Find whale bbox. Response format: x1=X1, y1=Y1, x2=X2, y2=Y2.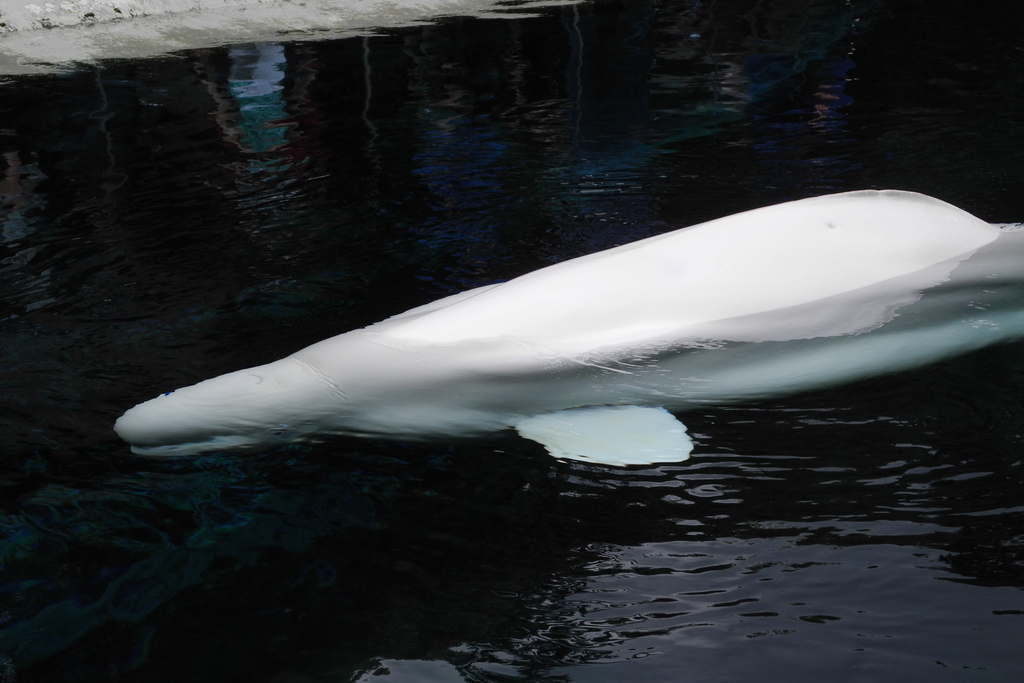
x1=113, y1=183, x2=1023, y2=466.
